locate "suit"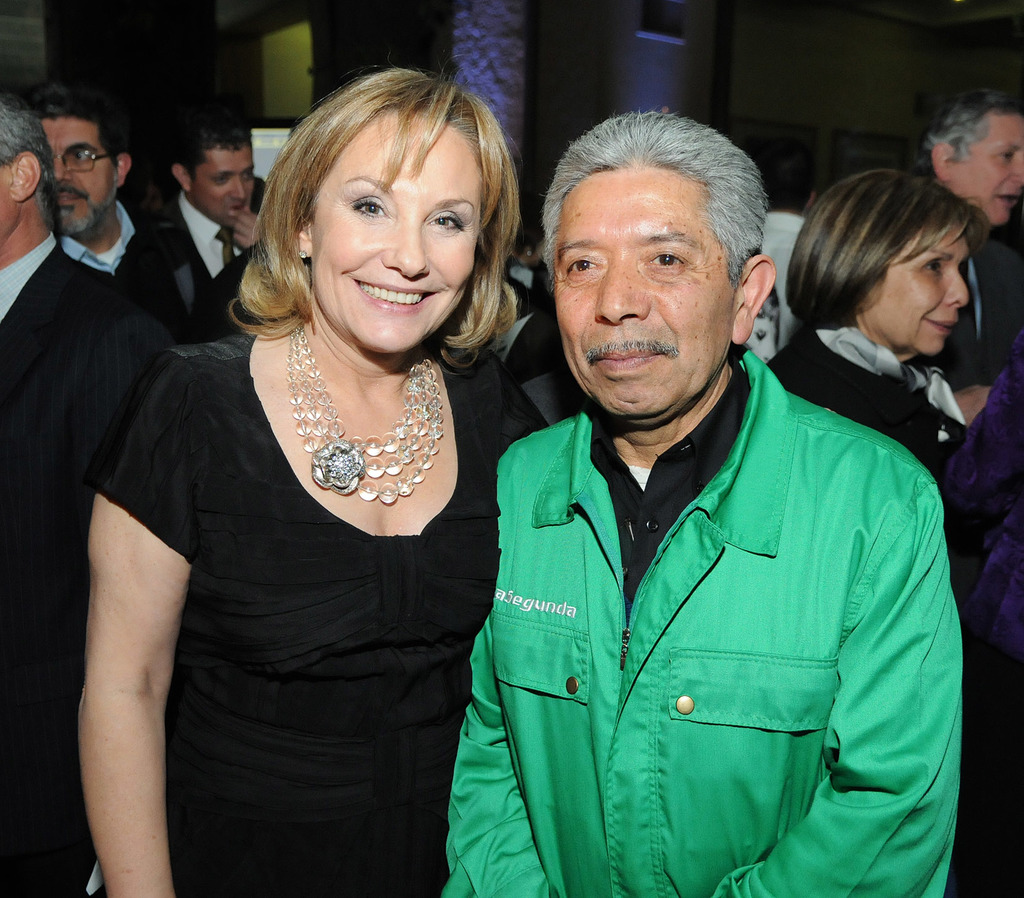
crop(930, 227, 1023, 402)
